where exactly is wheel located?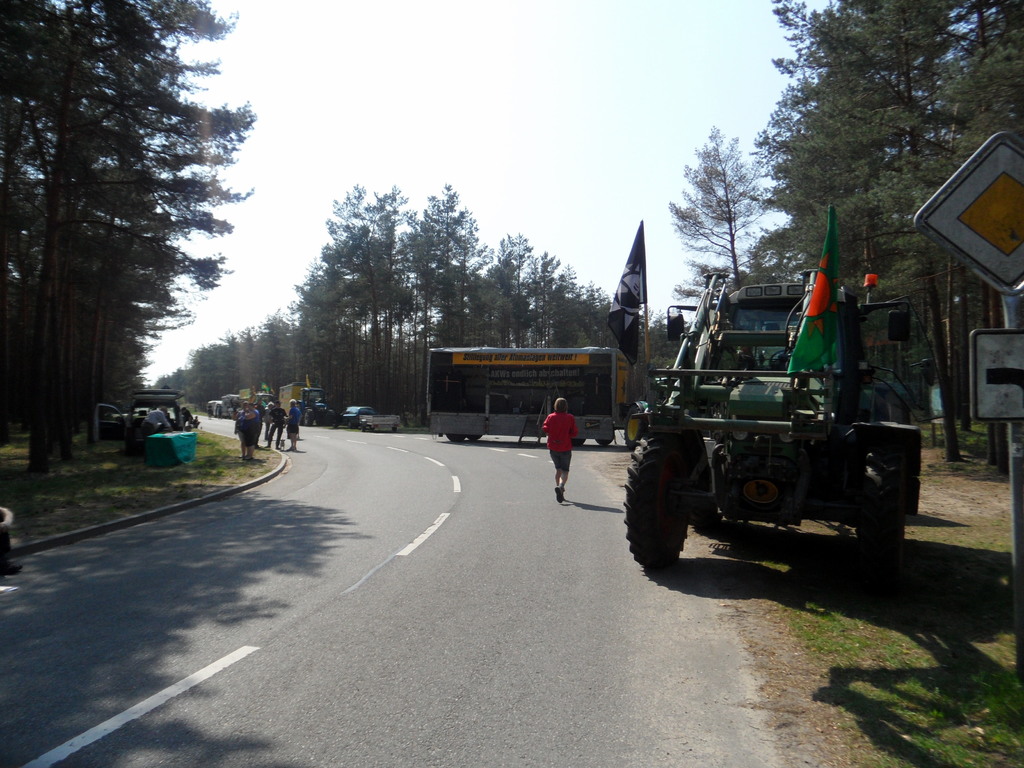
Its bounding box is <bbox>614, 418, 701, 577</bbox>.
